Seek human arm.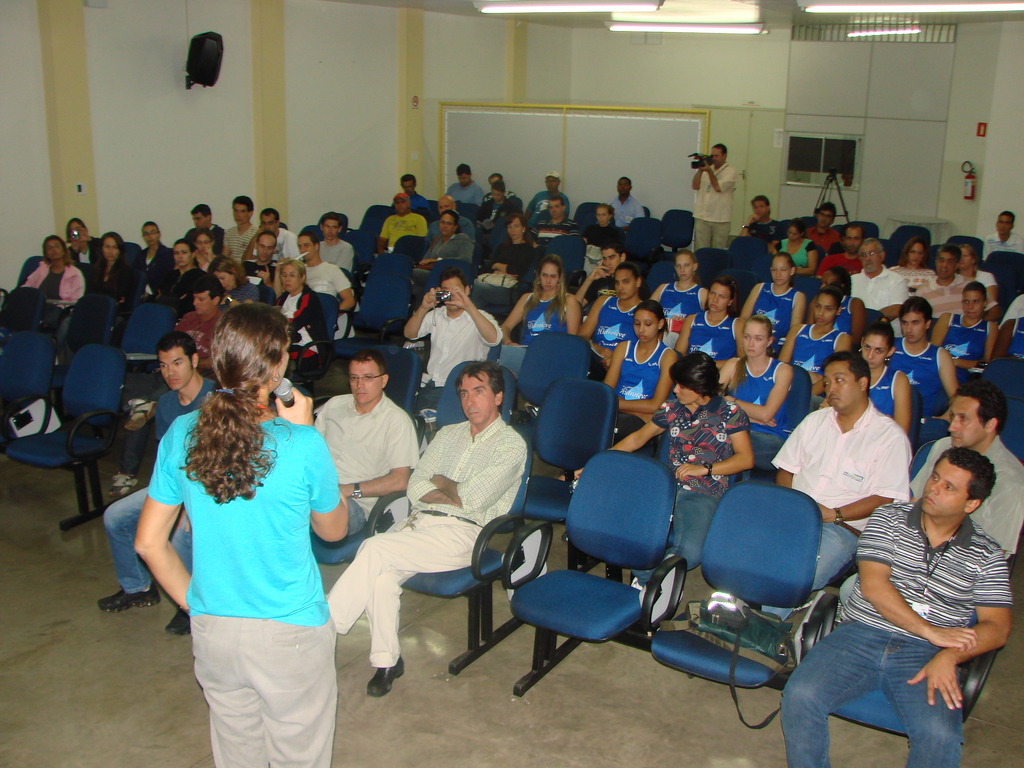
715, 355, 737, 396.
